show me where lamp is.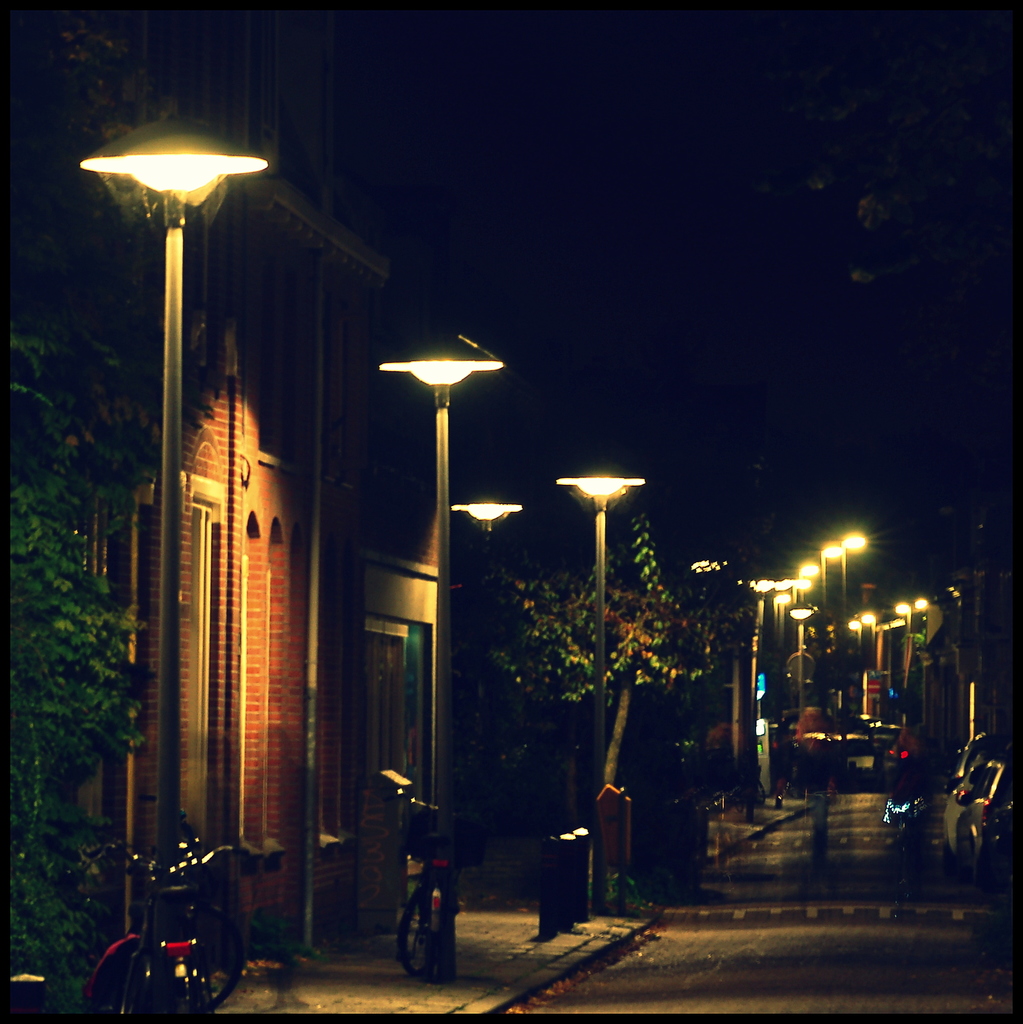
lamp is at {"x1": 687, "y1": 543, "x2": 734, "y2": 588}.
